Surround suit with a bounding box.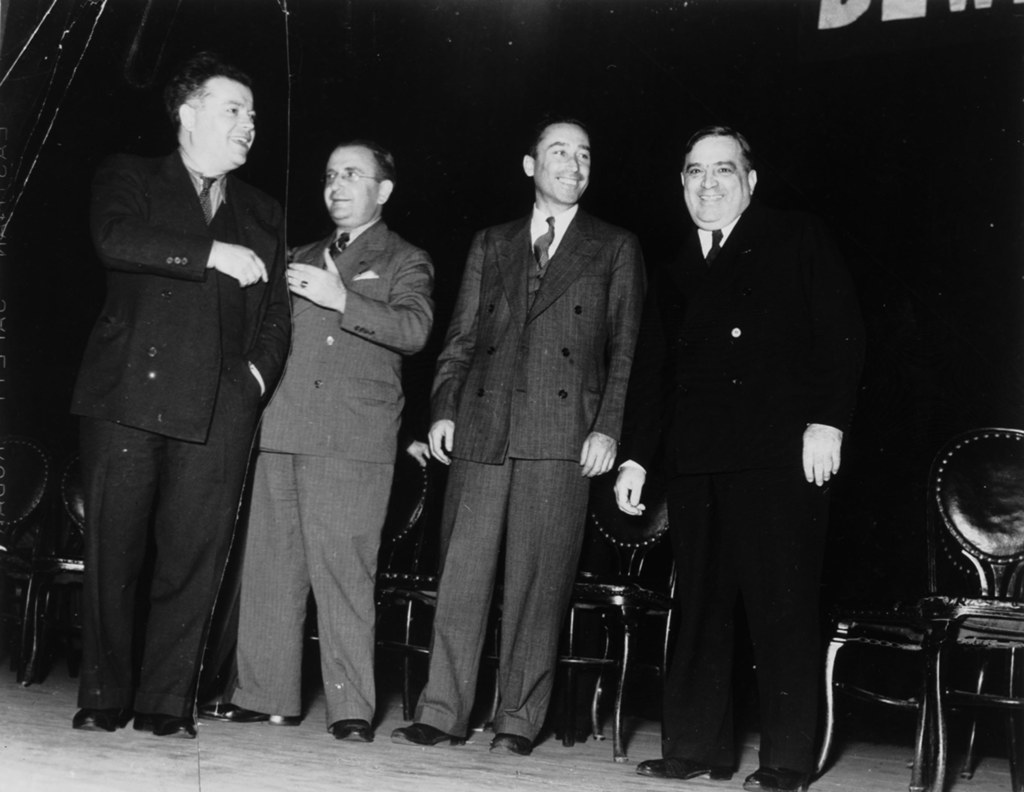
[241, 214, 429, 729].
